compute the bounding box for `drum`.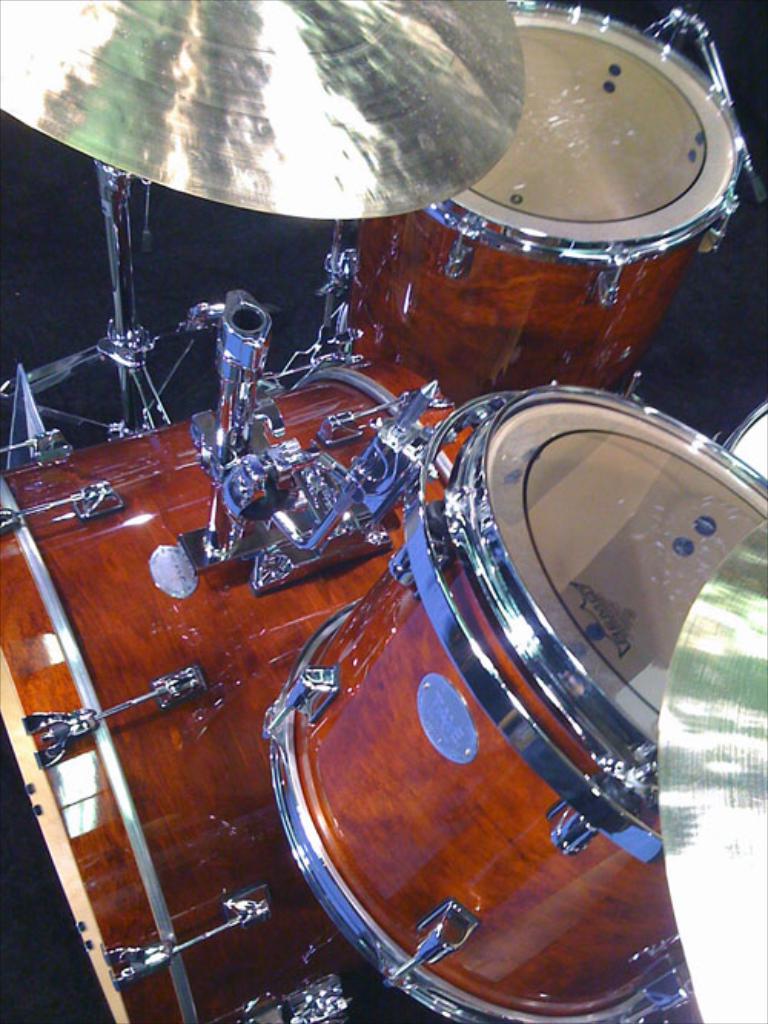
<region>321, 0, 750, 405</region>.
